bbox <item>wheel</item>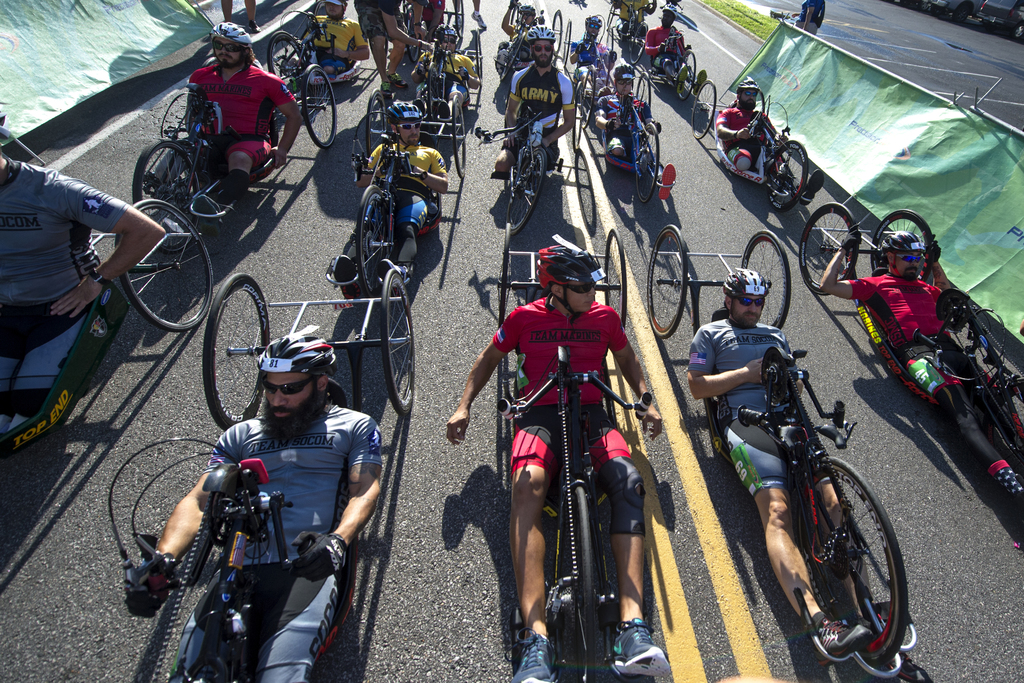
380 268 415 415
